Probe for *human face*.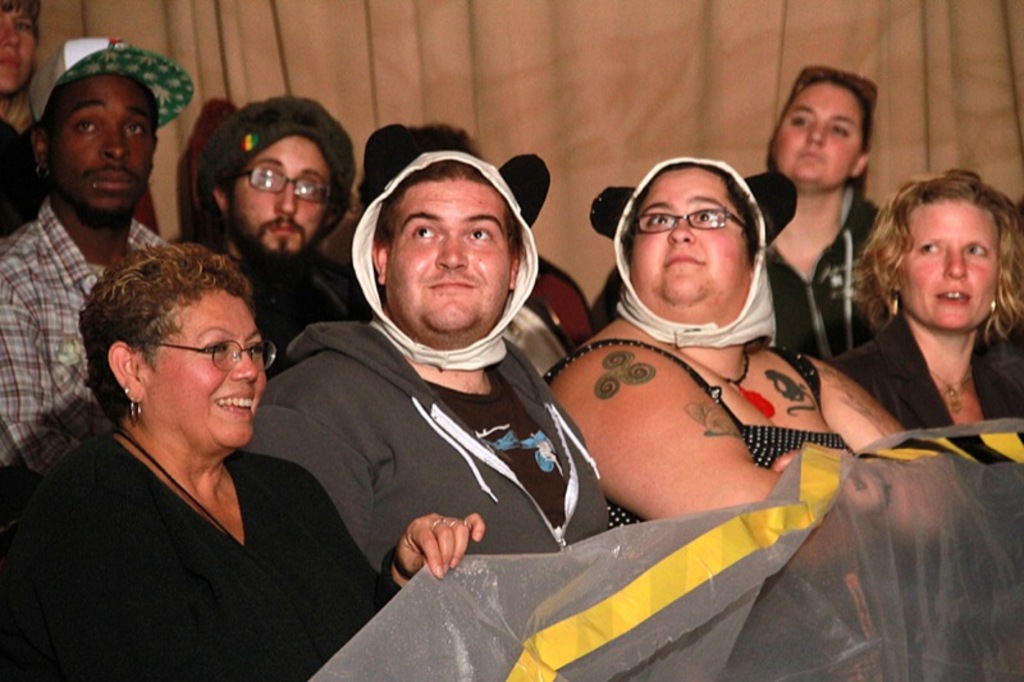
Probe result: Rect(625, 169, 759, 313).
